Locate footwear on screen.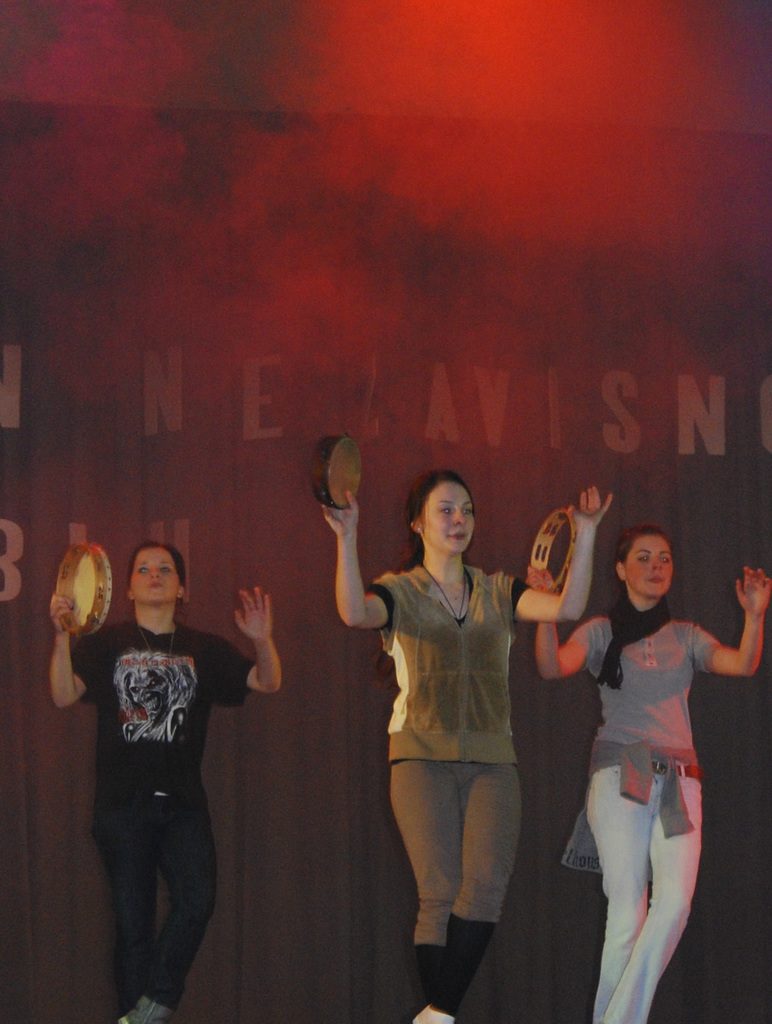
On screen at 405:1007:454:1023.
